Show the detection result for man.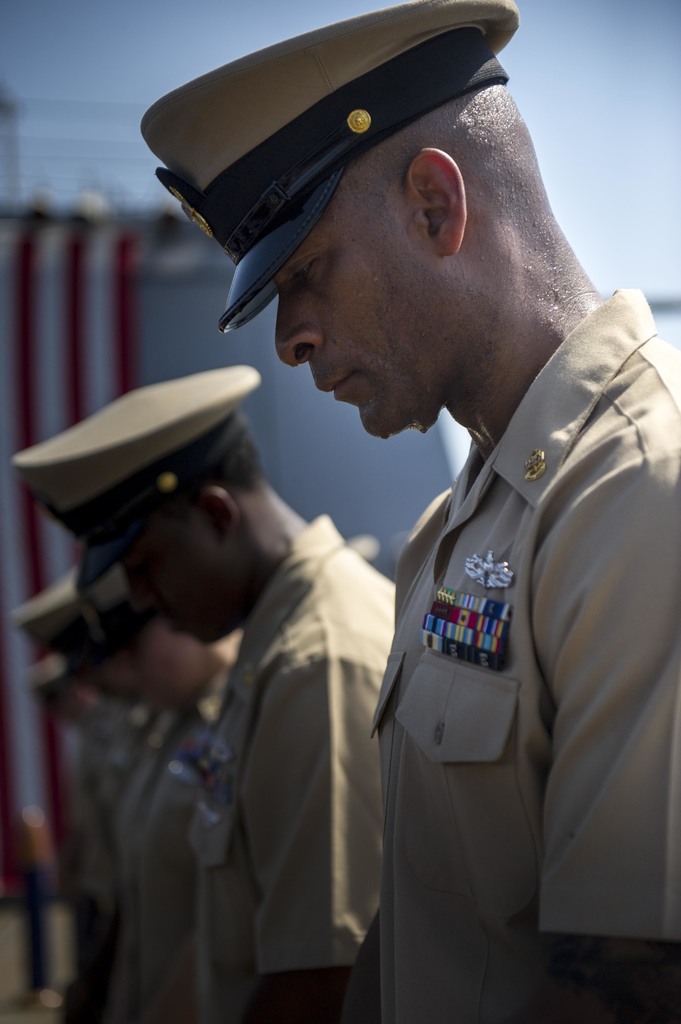
[4,364,401,1023].
